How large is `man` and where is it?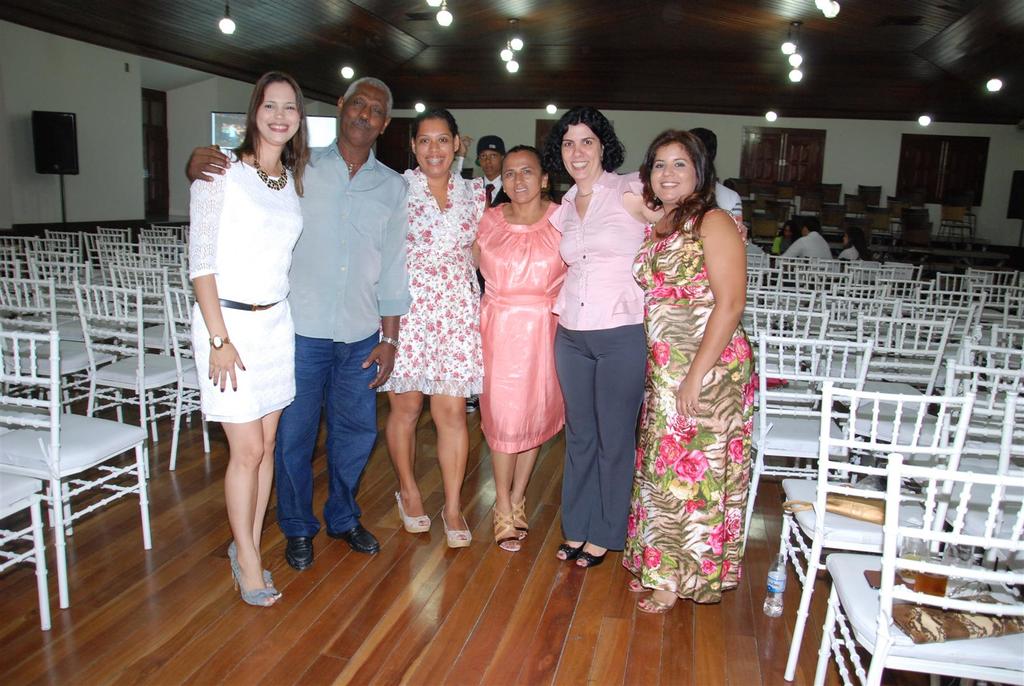
Bounding box: left=185, top=76, right=417, bottom=576.
